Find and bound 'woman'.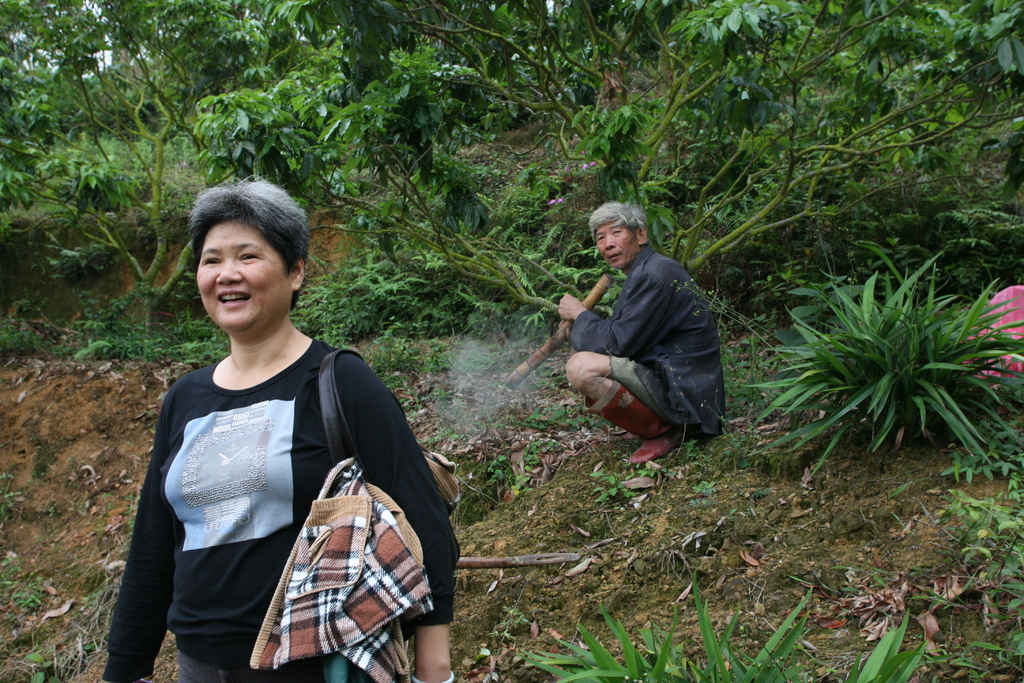
Bound: Rect(119, 174, 453, 679).
